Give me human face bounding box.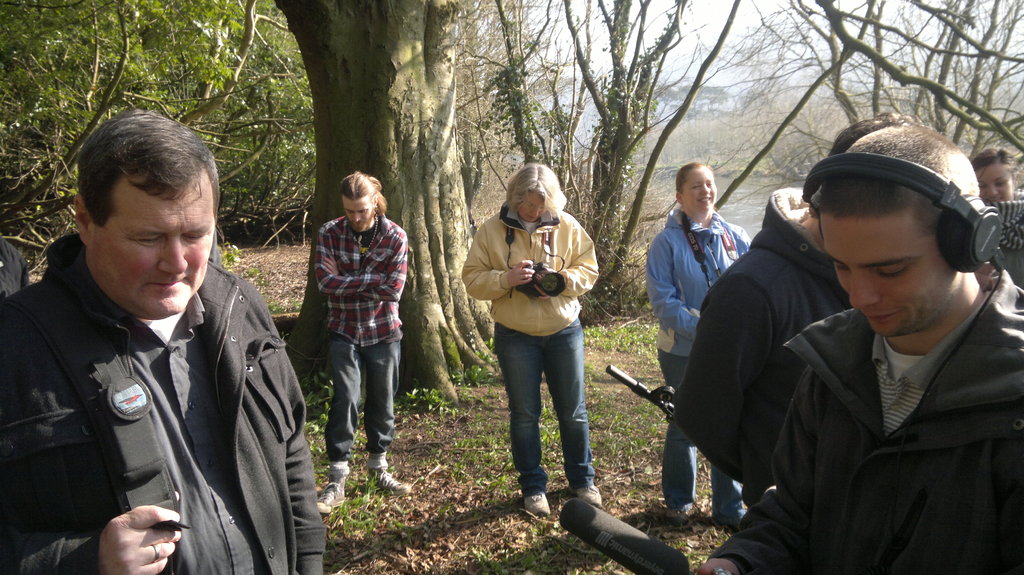
box=[824, 219, 950, 336].
